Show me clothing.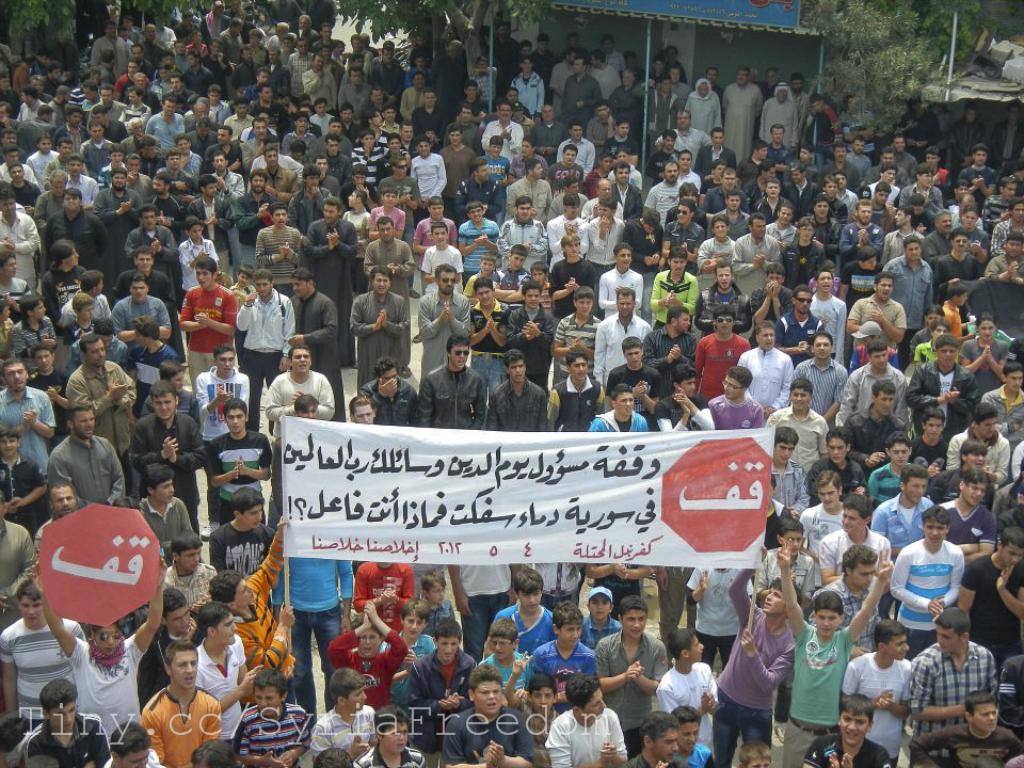
clothing is here: 983:249:1023:277.
